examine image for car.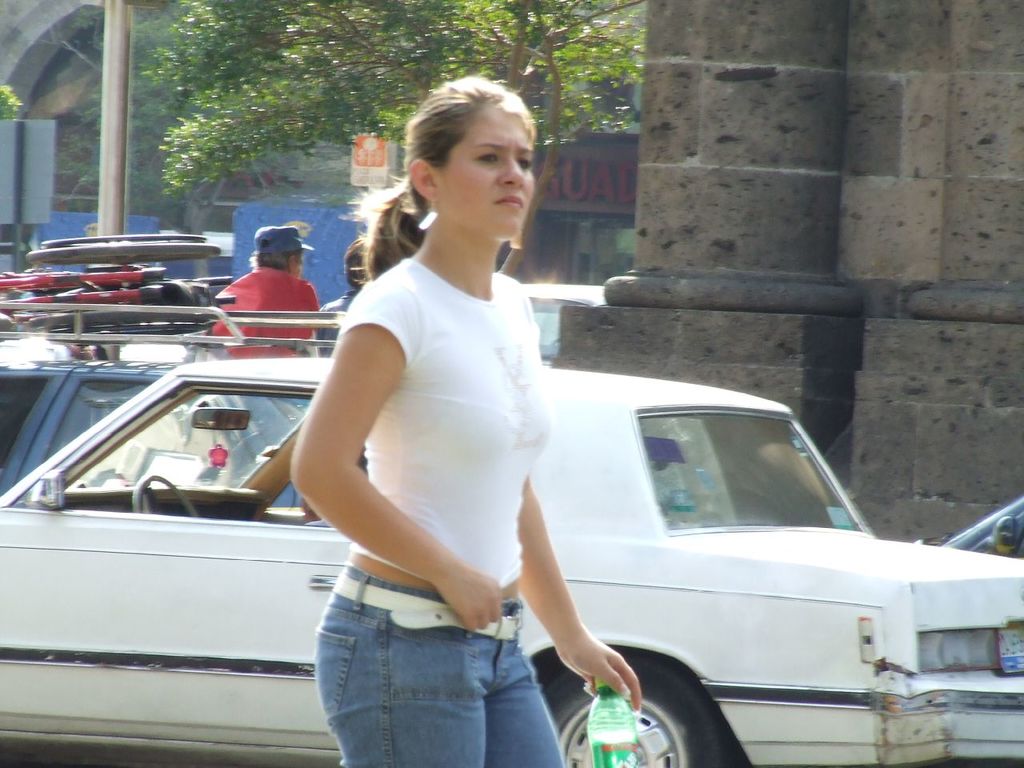
Examination result: 520, 284, 608, 368.
